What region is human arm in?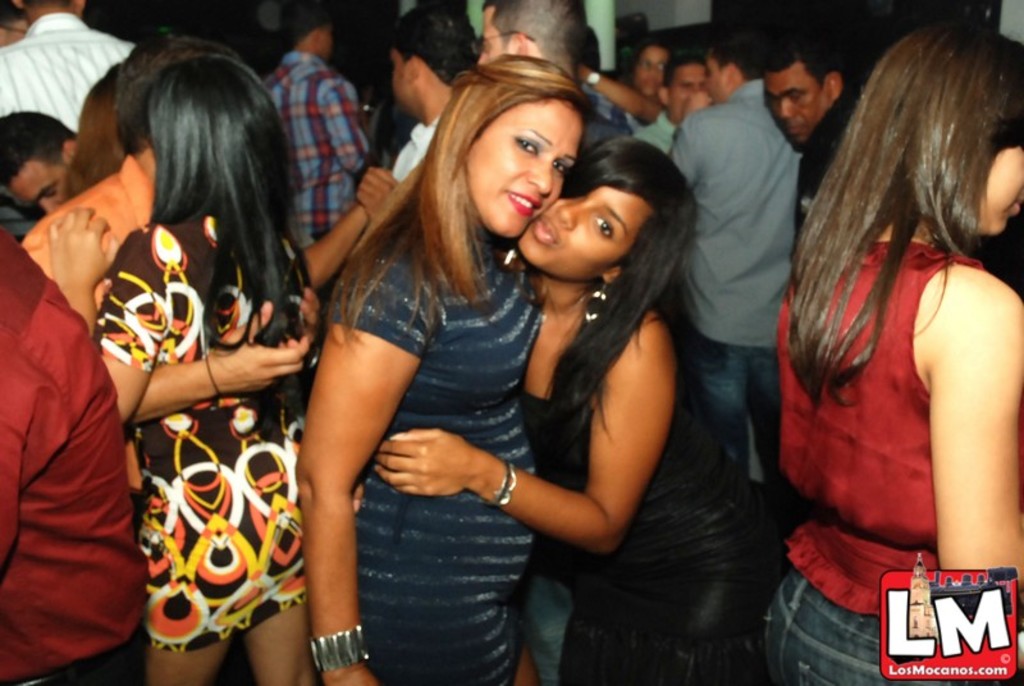
[370,311,666,558].
